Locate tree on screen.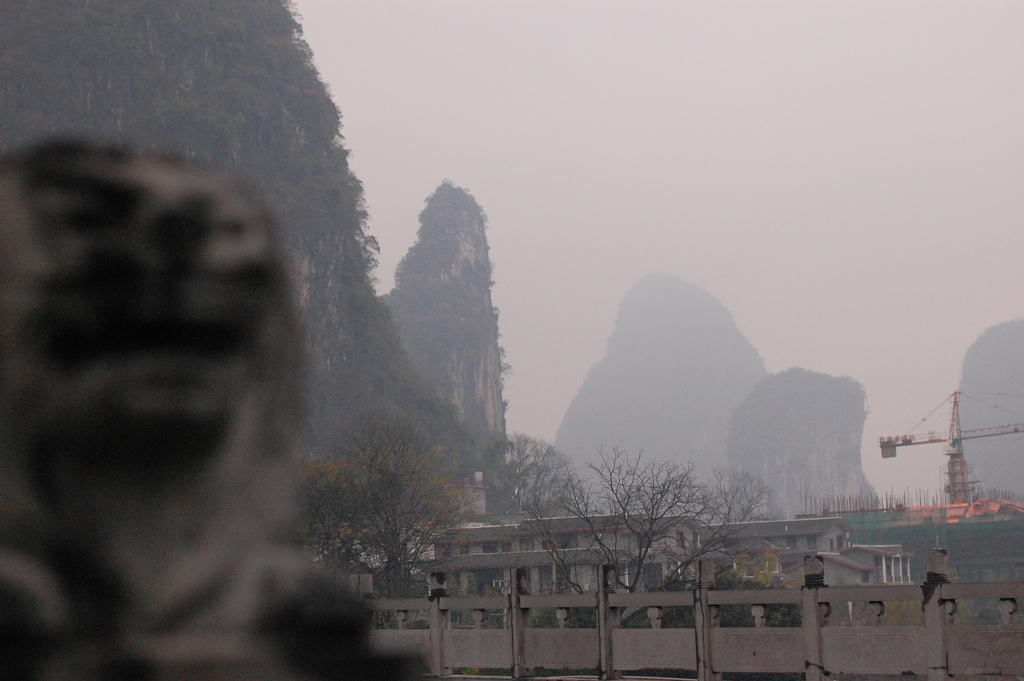
On screen at bbox=[643, 575, 808, 630].
